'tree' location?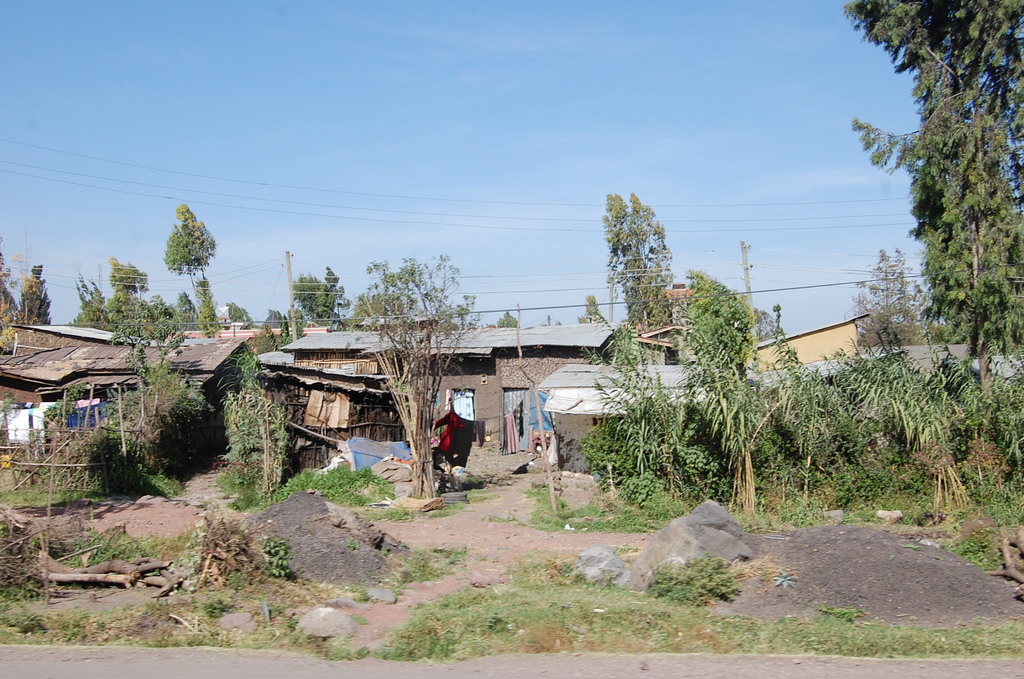
x1=0, y1=229, x2=20, y2=354
